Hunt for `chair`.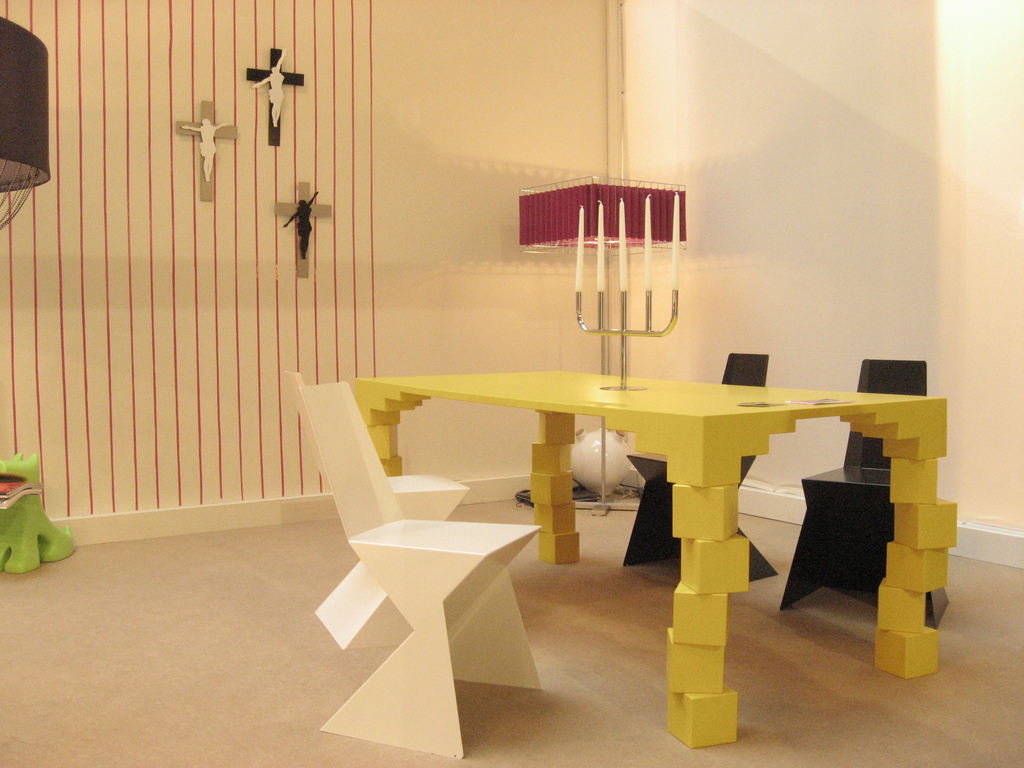
Hunted down at select_region(615, 345, 776, 583).
